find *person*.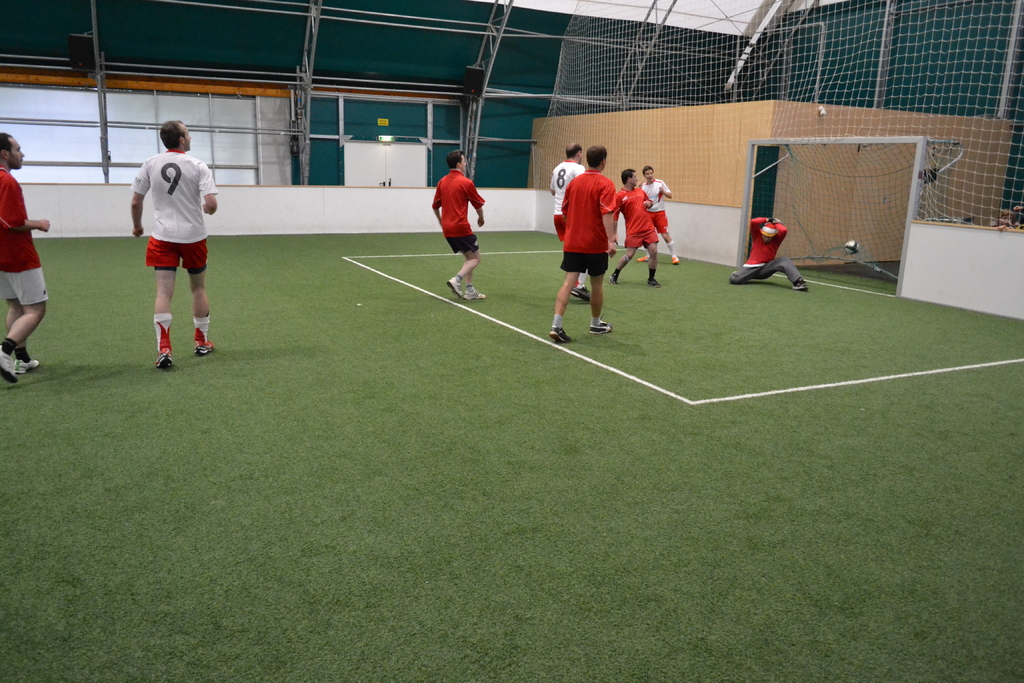
locate(635, 163, 680, 269).
